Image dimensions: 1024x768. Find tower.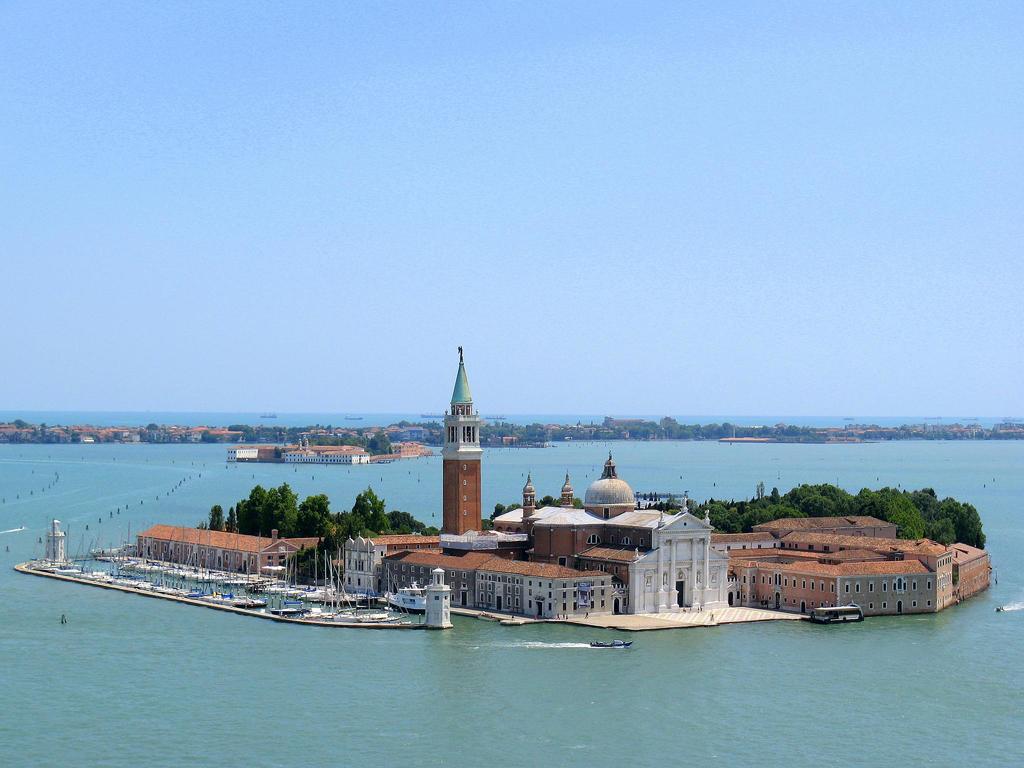
region(417, 342, 508, 540).
